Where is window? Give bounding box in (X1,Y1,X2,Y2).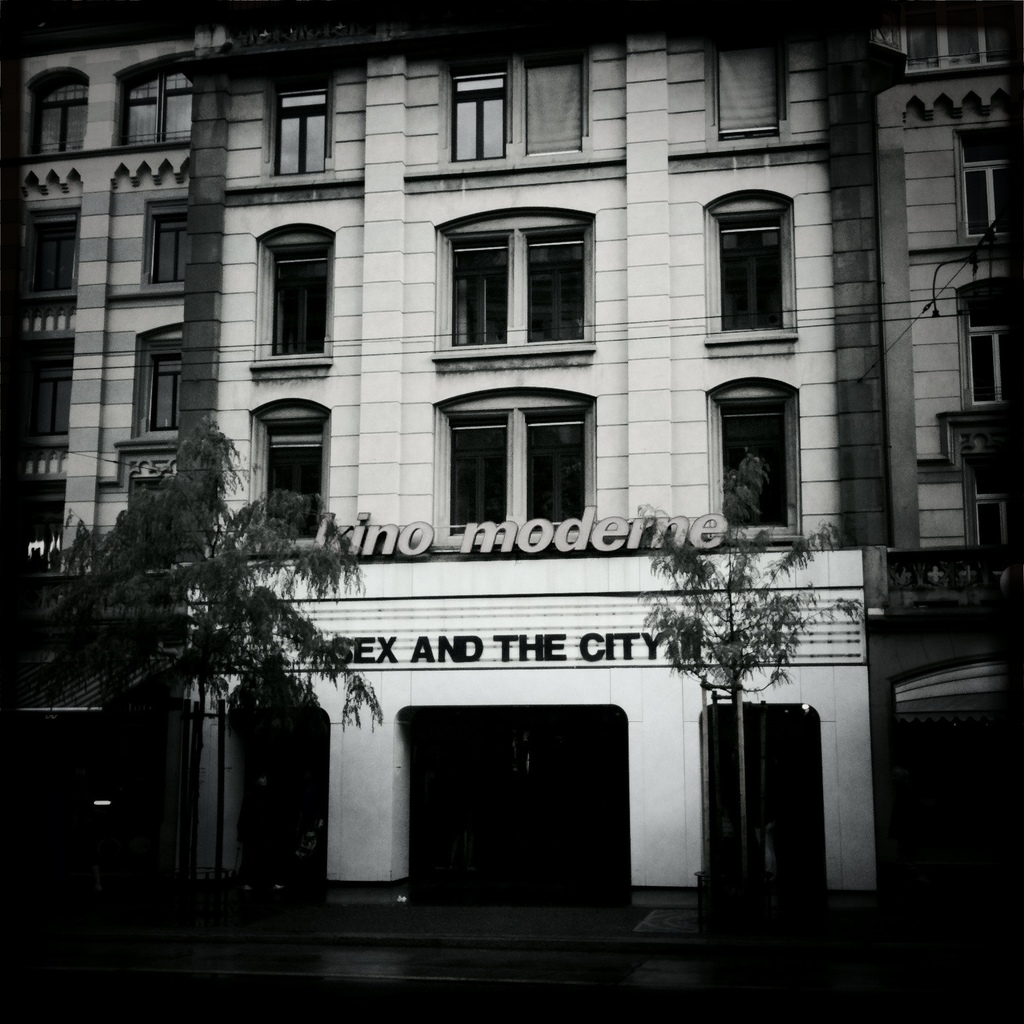
(898,23,1015,77).
